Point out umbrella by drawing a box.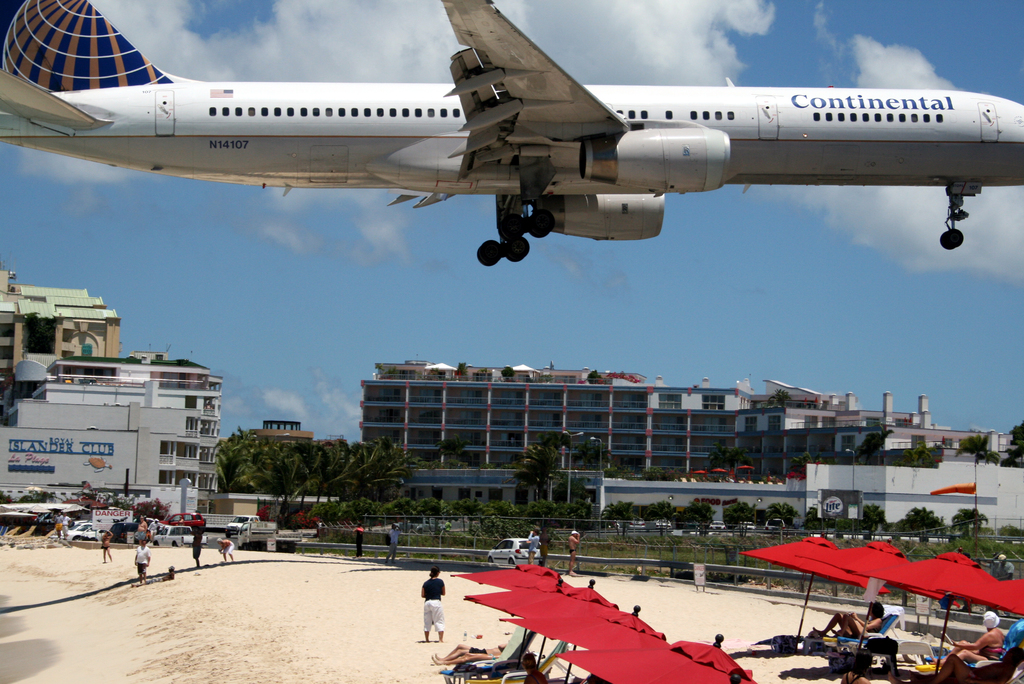
[737,530,890,637].
